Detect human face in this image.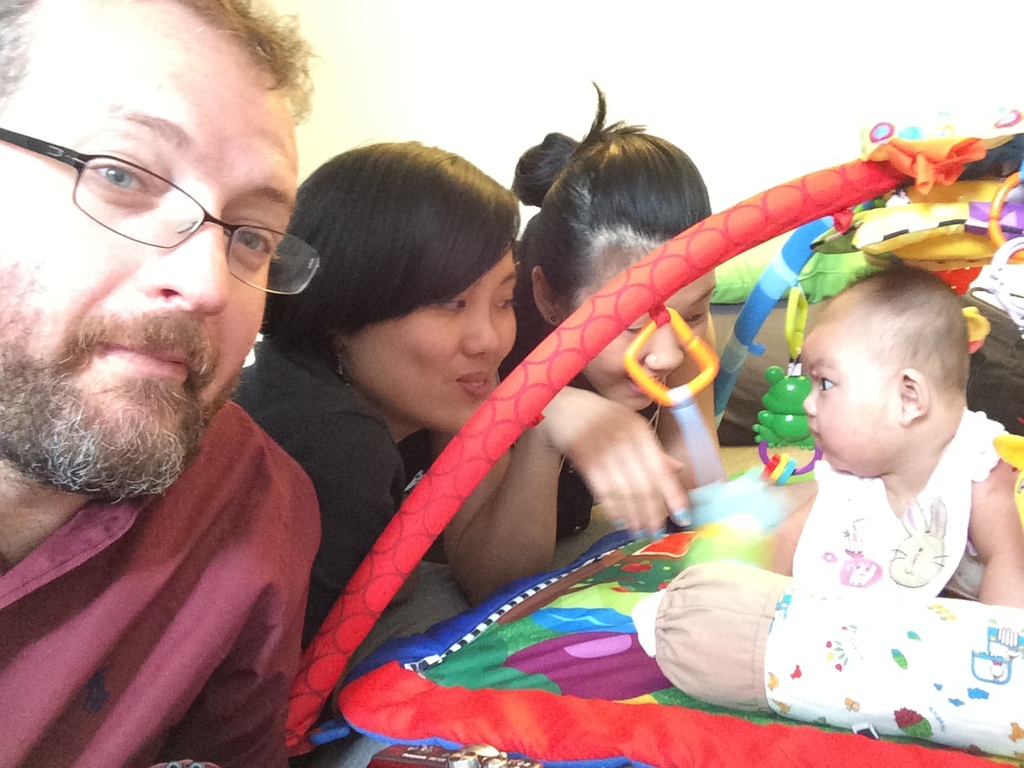
Detection: (x1=555, y1=242, x2=719, y2=414).
